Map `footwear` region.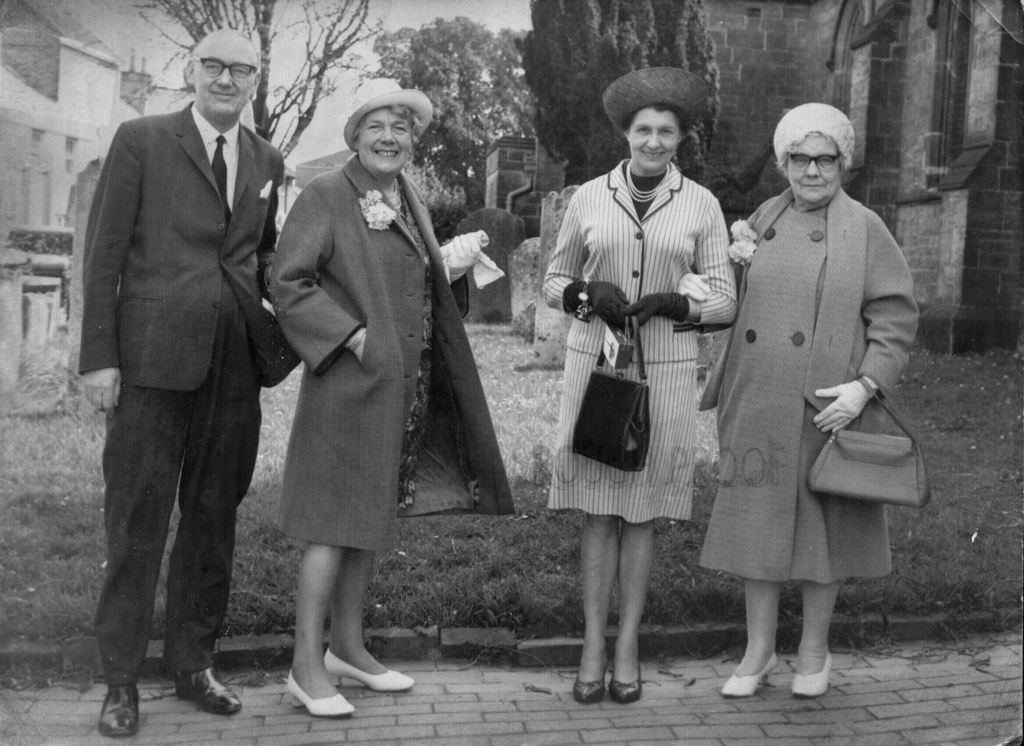
Mapped to [x1=170, y1=669, x2=241, y2=710].
